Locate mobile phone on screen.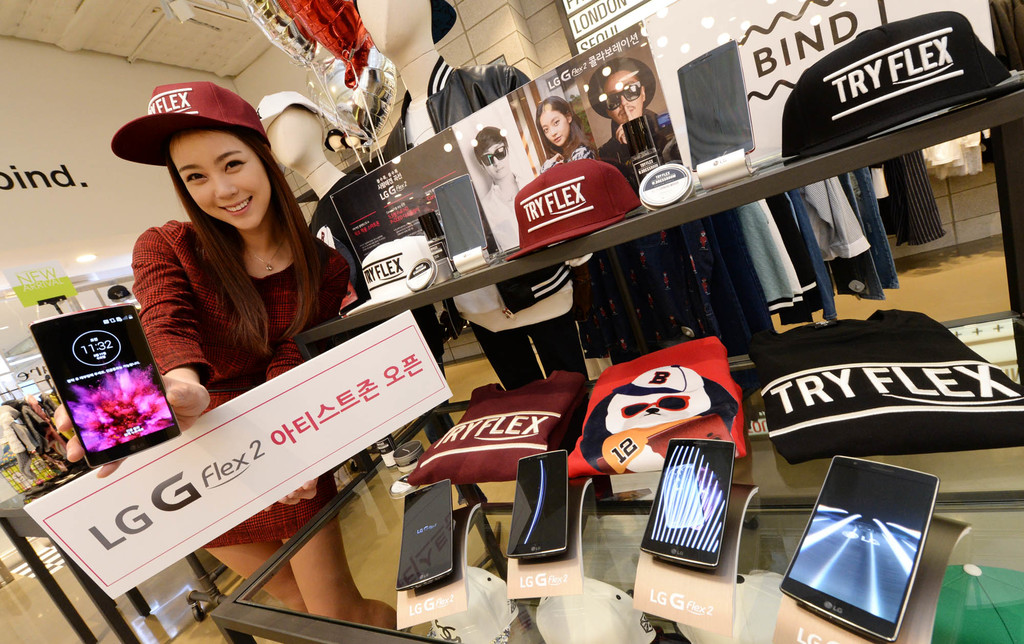
On screen at BBox(432, 173, 487, 262).
